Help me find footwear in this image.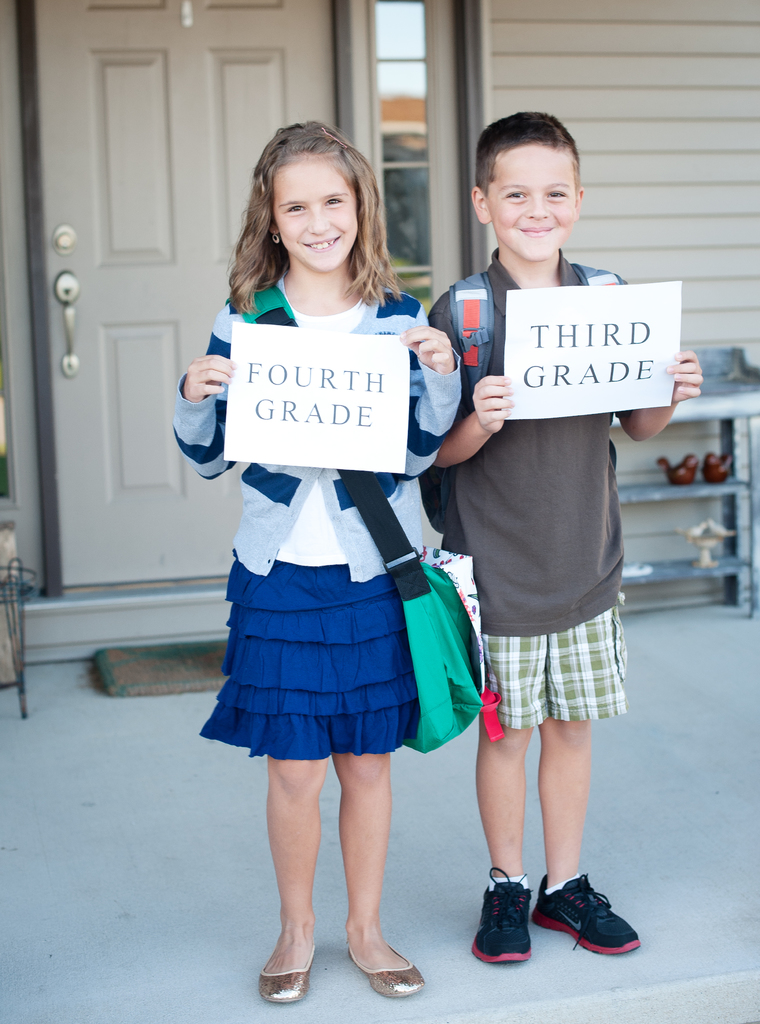
Found it: box=[531, 891, 643, 968].
